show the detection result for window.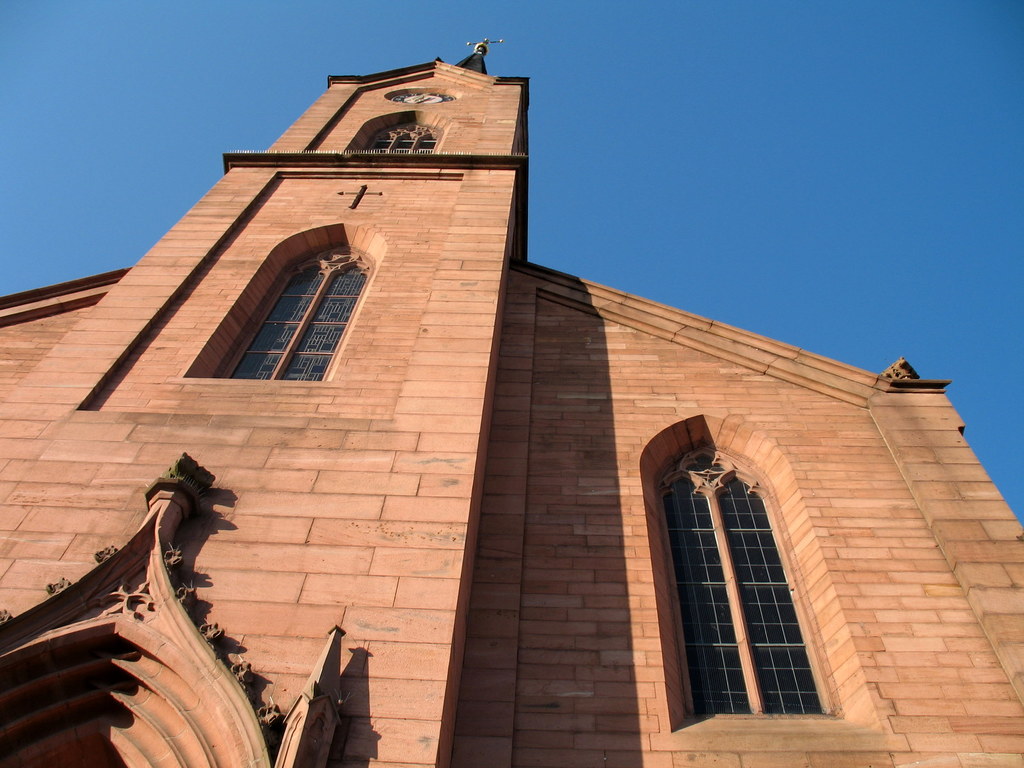
{"left": 653, "top": 425, "right": 843, "bottom": 736}.
